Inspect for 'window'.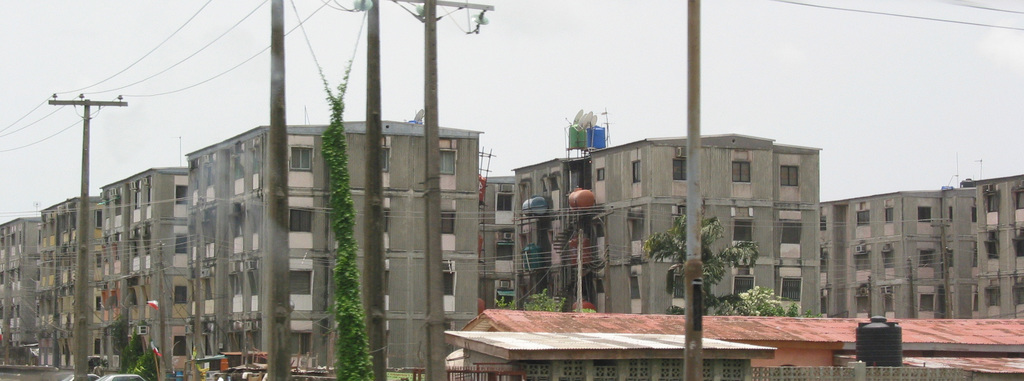
Inspection: Rect(93, 338, 97, 358).
